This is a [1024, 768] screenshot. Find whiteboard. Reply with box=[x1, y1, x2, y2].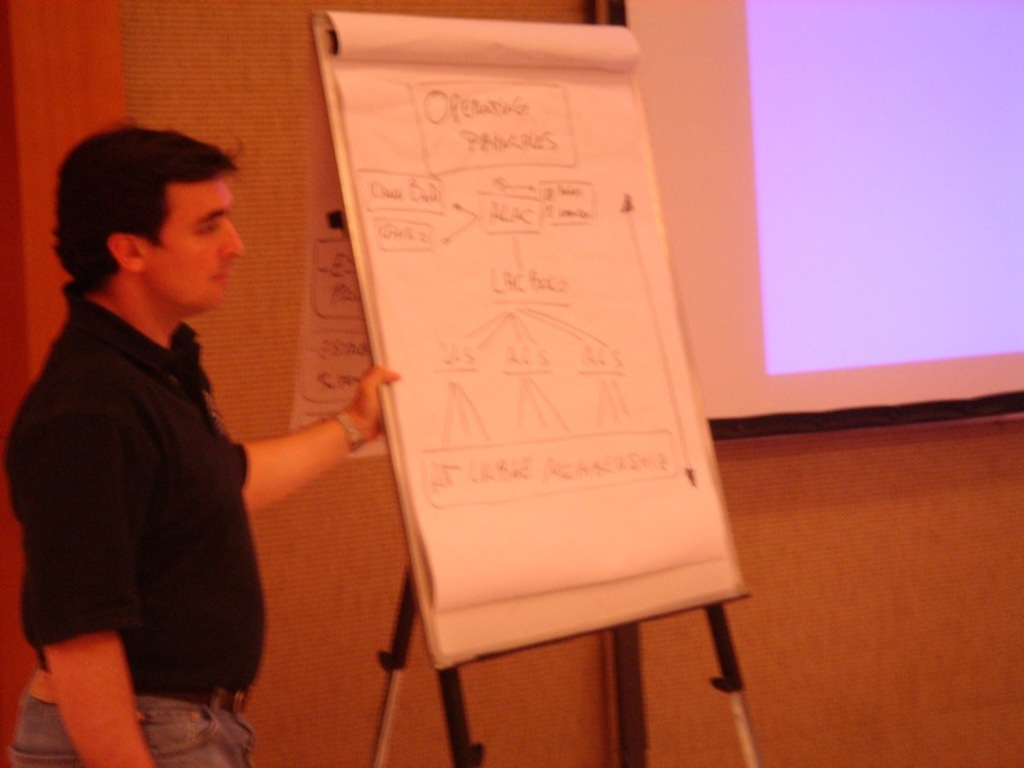
box=[305, 18, 760, 673].
